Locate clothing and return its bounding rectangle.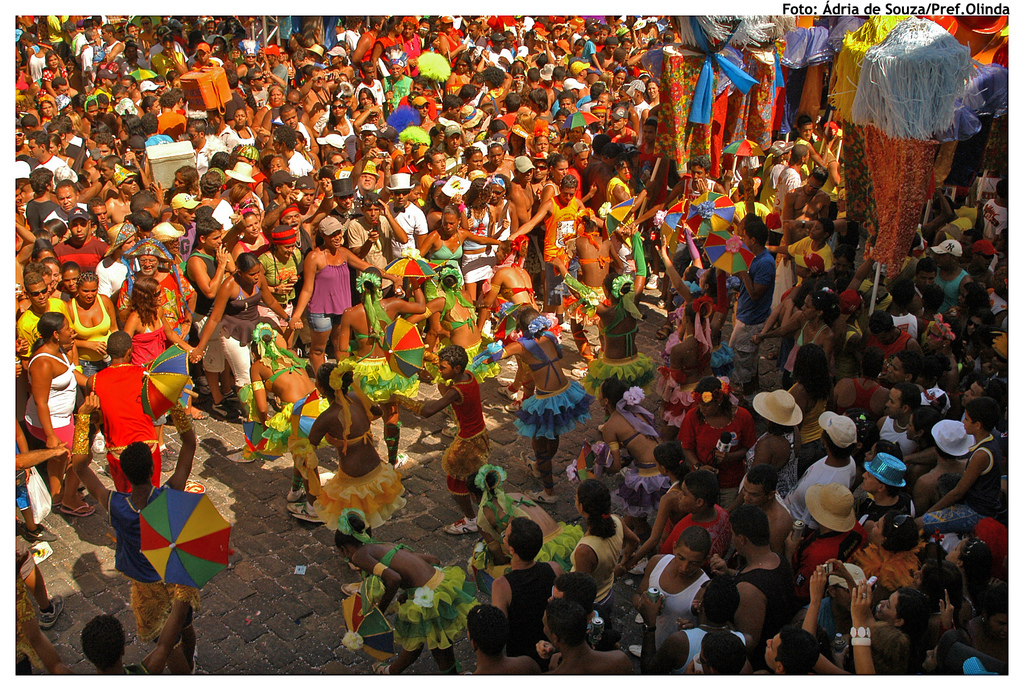
detection(960, 432, 1009, 512).
